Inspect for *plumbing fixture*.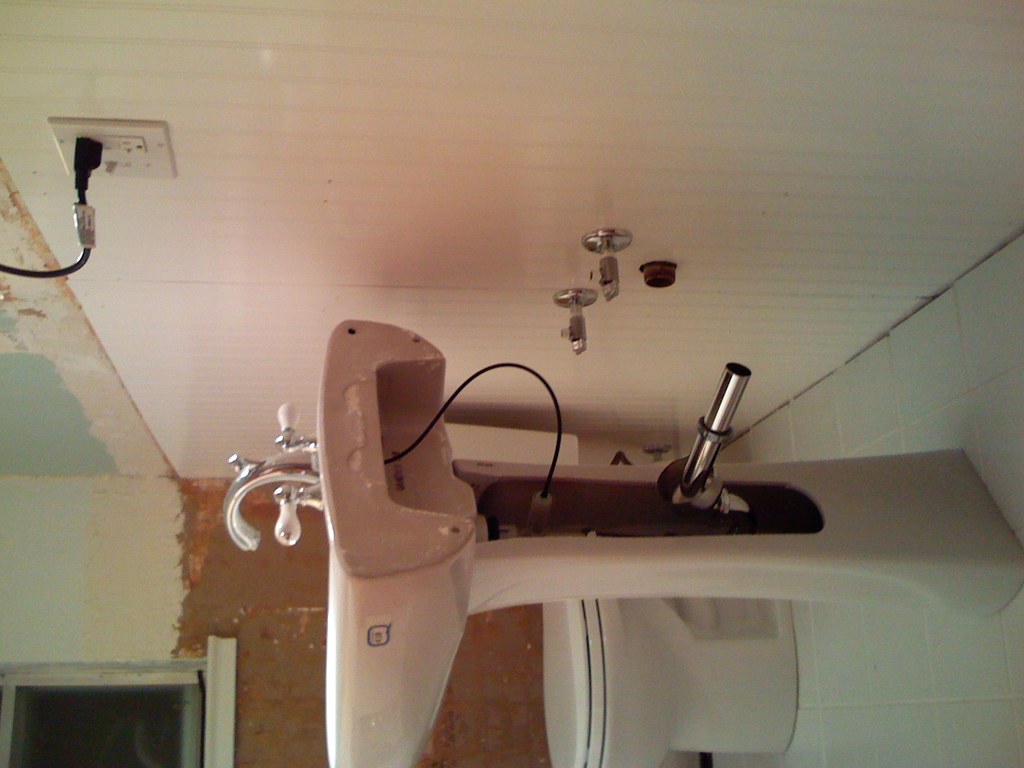
Inspection: 658, 358, 748, 509.
